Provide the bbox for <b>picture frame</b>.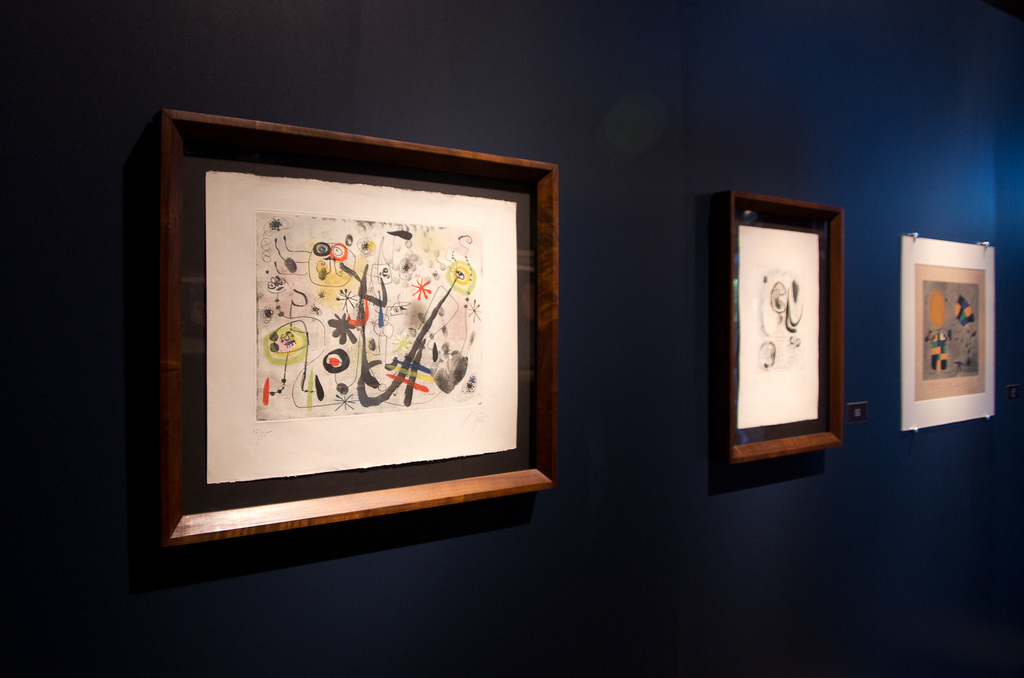
(716, 189, 846, 468).
